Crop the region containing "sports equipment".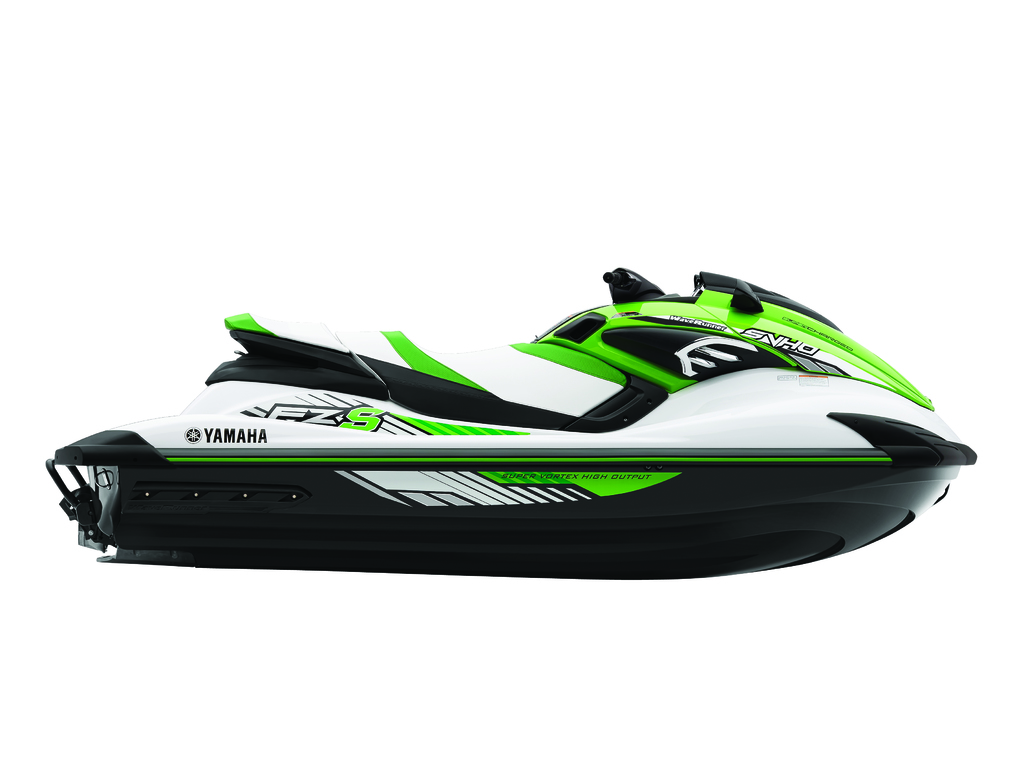
Crop region: pyautogui.locateOnScreen(44, 267, 977, 581).
